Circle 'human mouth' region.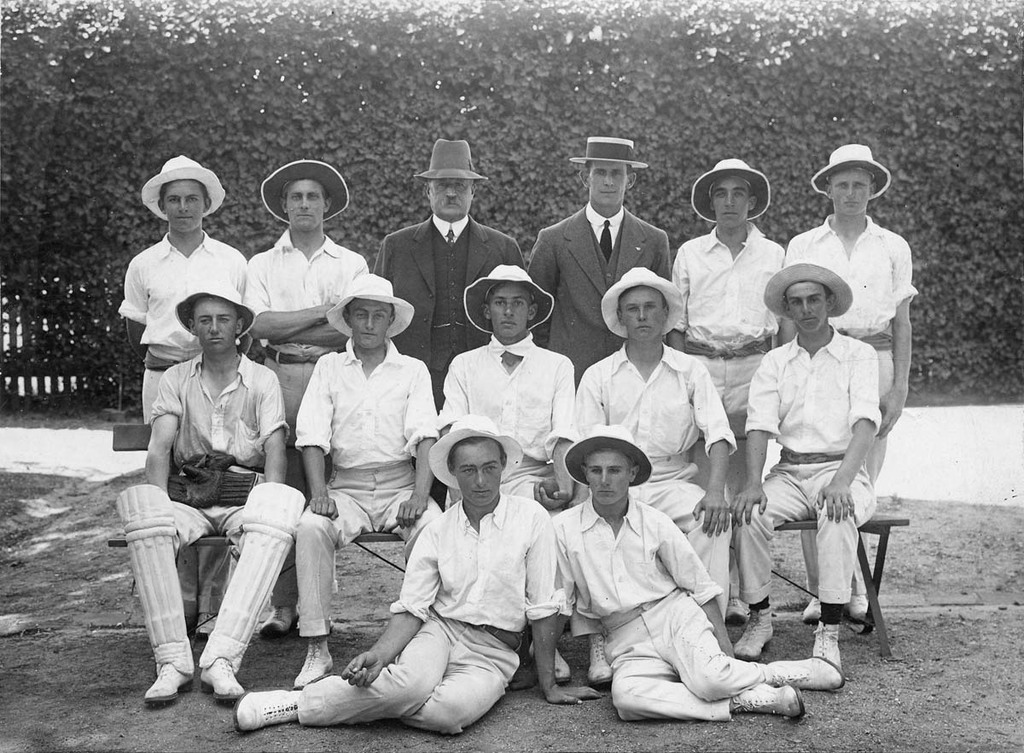
Region: bbox(438, 196, 465, 210).
